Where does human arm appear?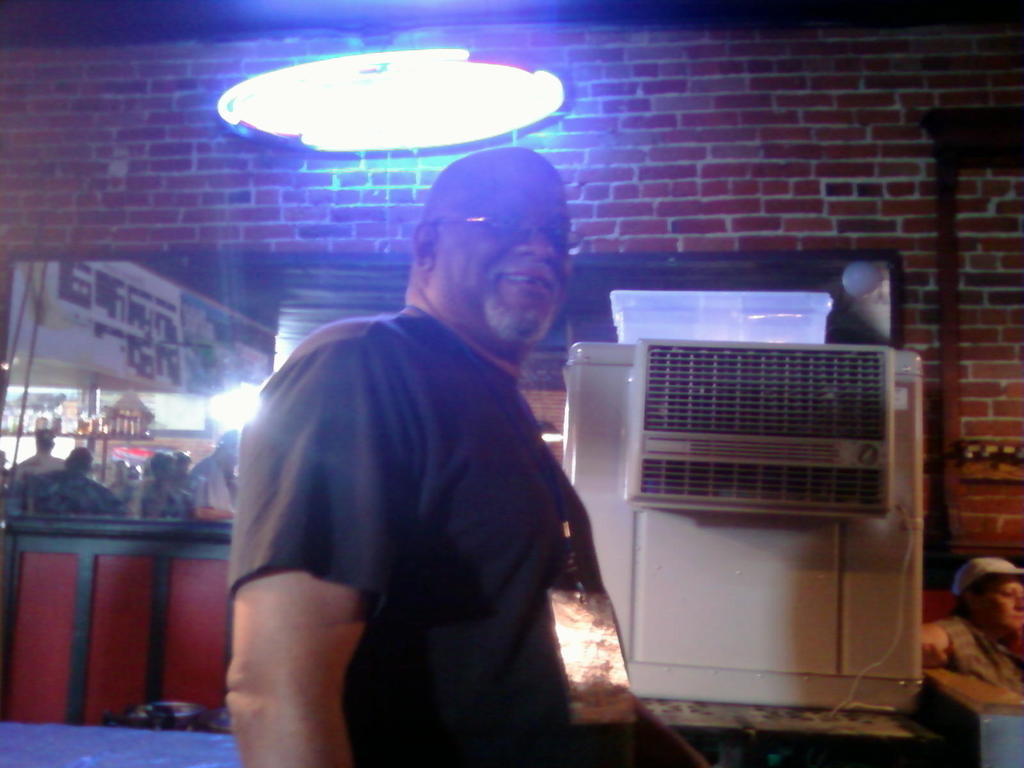
Appears at region(905, 620, 987, 679).
